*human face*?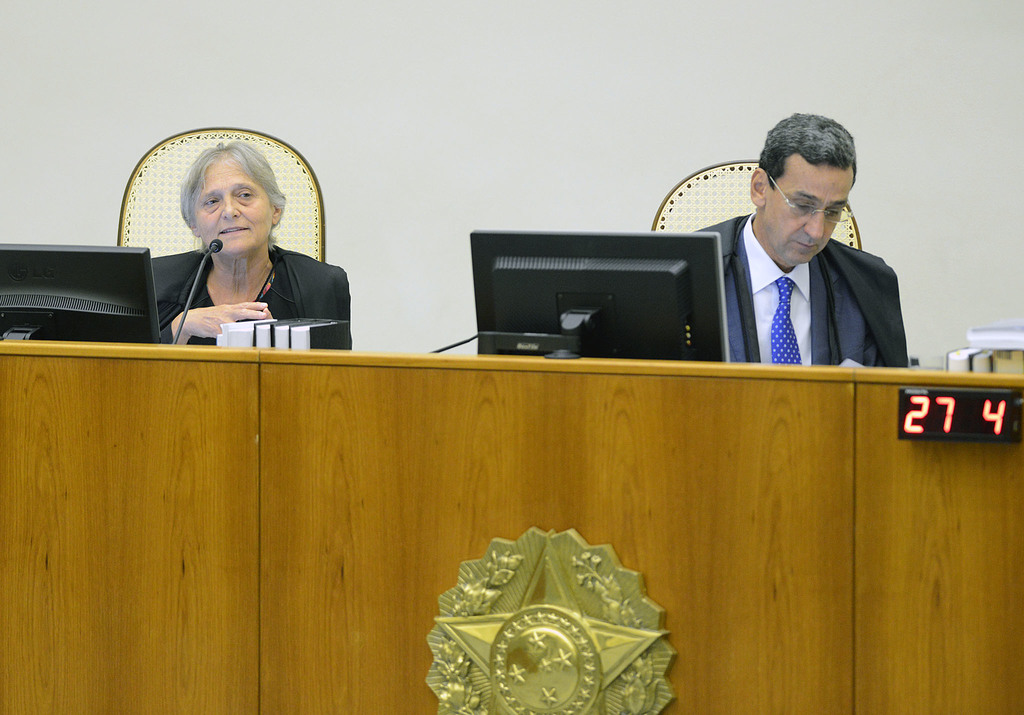
box(762, 165, 853, 266)
